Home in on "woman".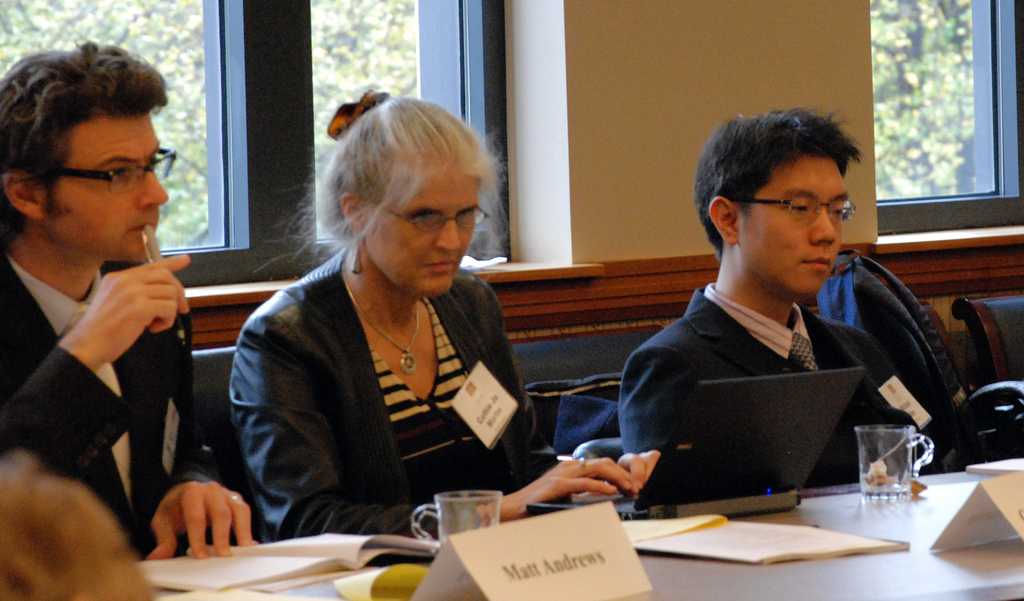
Homed in at {"x1": 219, "y1": 97, "x2": 538, "y2": 556}.
